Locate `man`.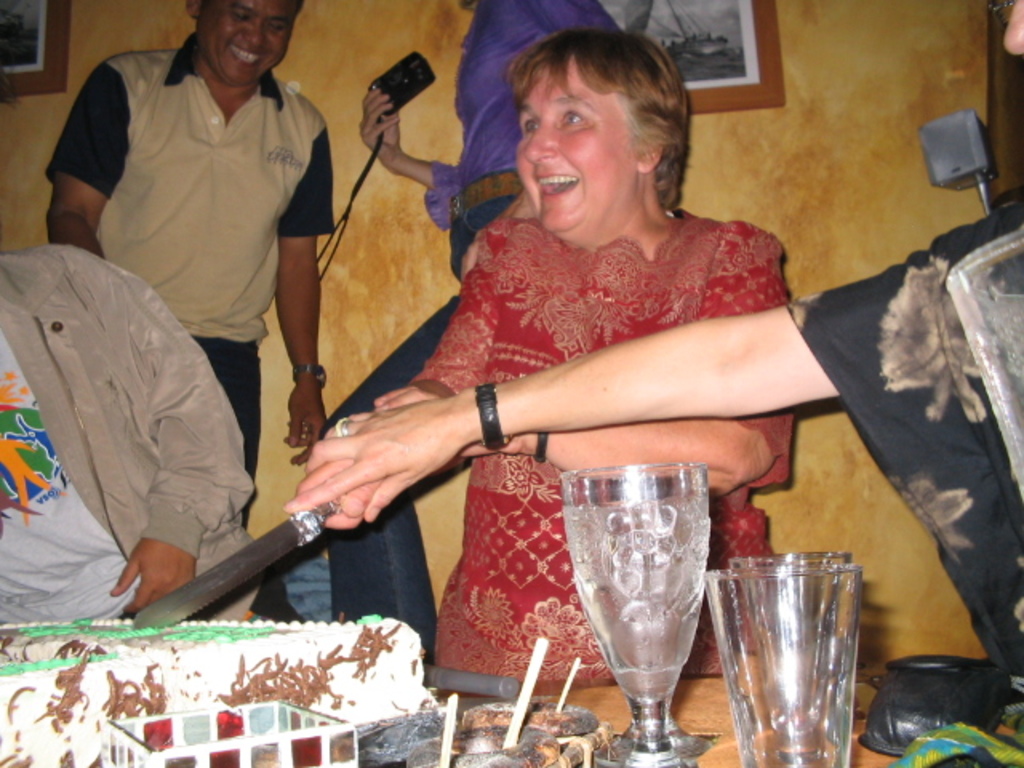
Bounding box: detection(0, 250, 333, 622).
